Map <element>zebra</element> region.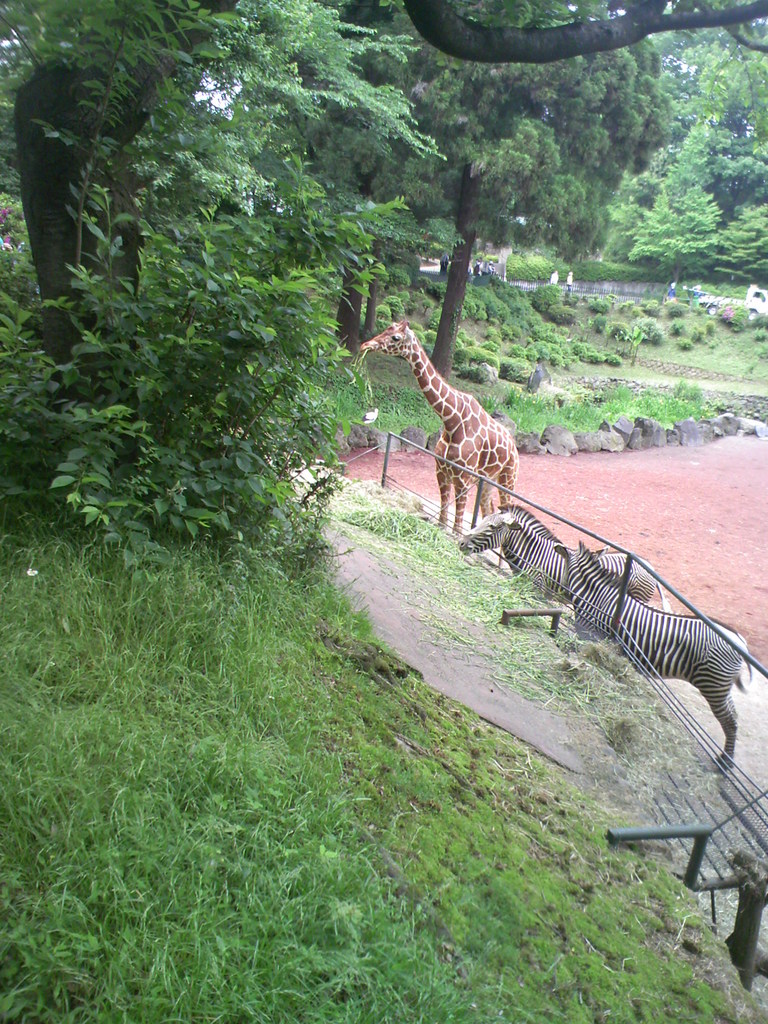
Mapped to x1=456 y1=504 x2=672 y2=610.
